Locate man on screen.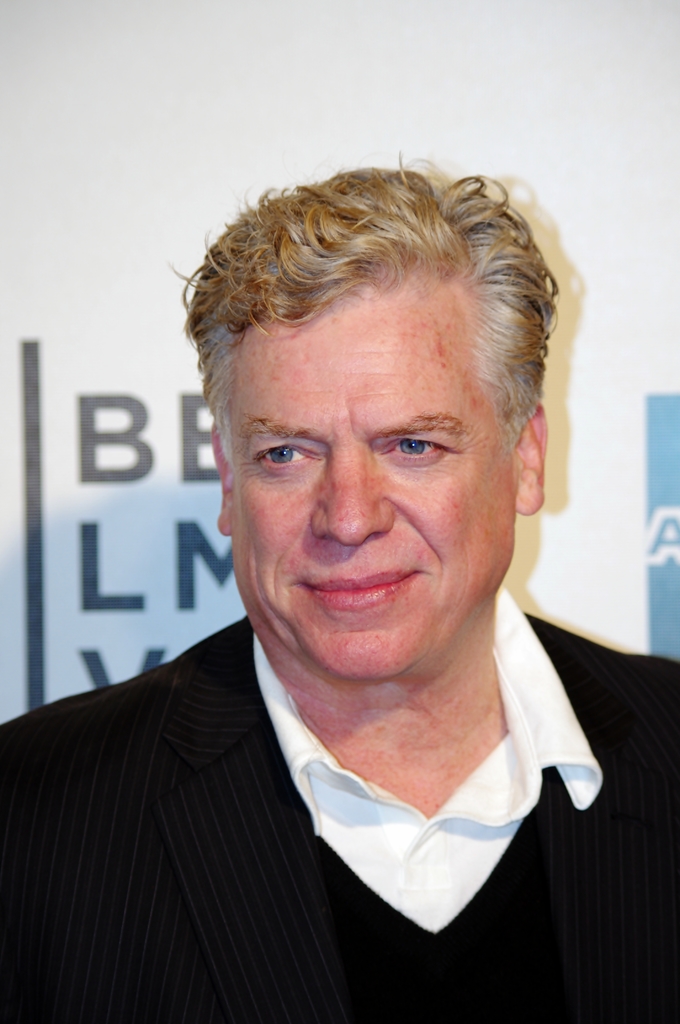
On screen at [x1=0, y1=179, x2=656, y2=995].
